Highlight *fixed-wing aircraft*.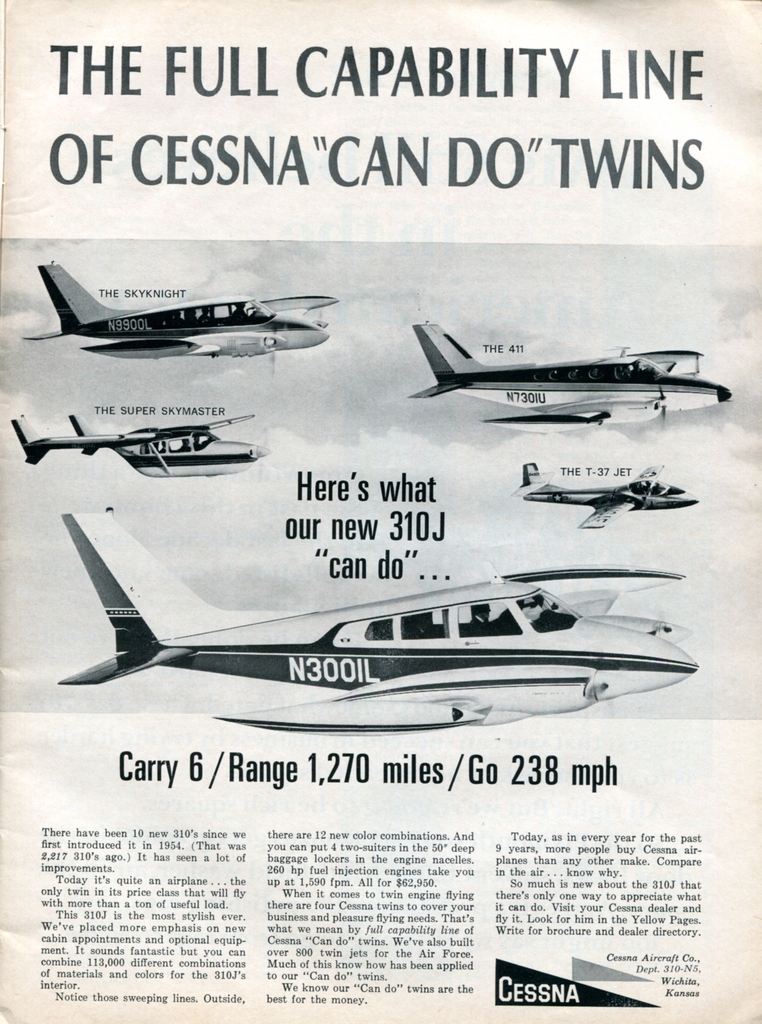
Highlighted region: x1=410 y1=333 x2=727 y2=428.
